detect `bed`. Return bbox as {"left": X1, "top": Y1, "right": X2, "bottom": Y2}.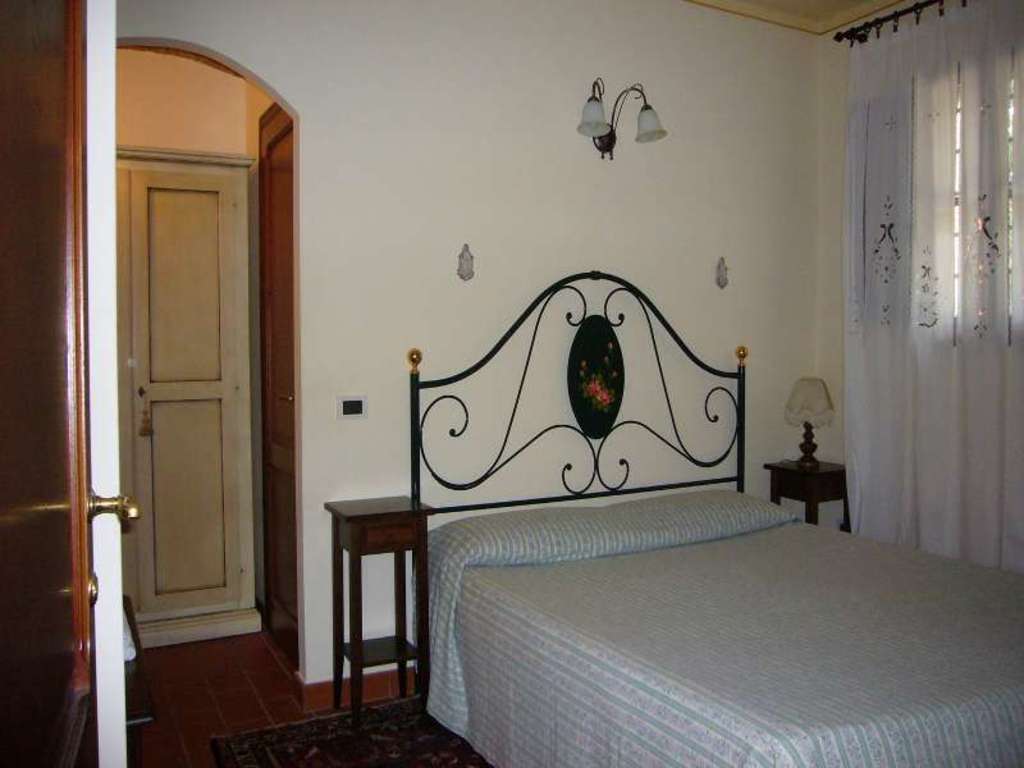
{"left": 420, "top": 262, "right": 1021, "bottom": 763}.
